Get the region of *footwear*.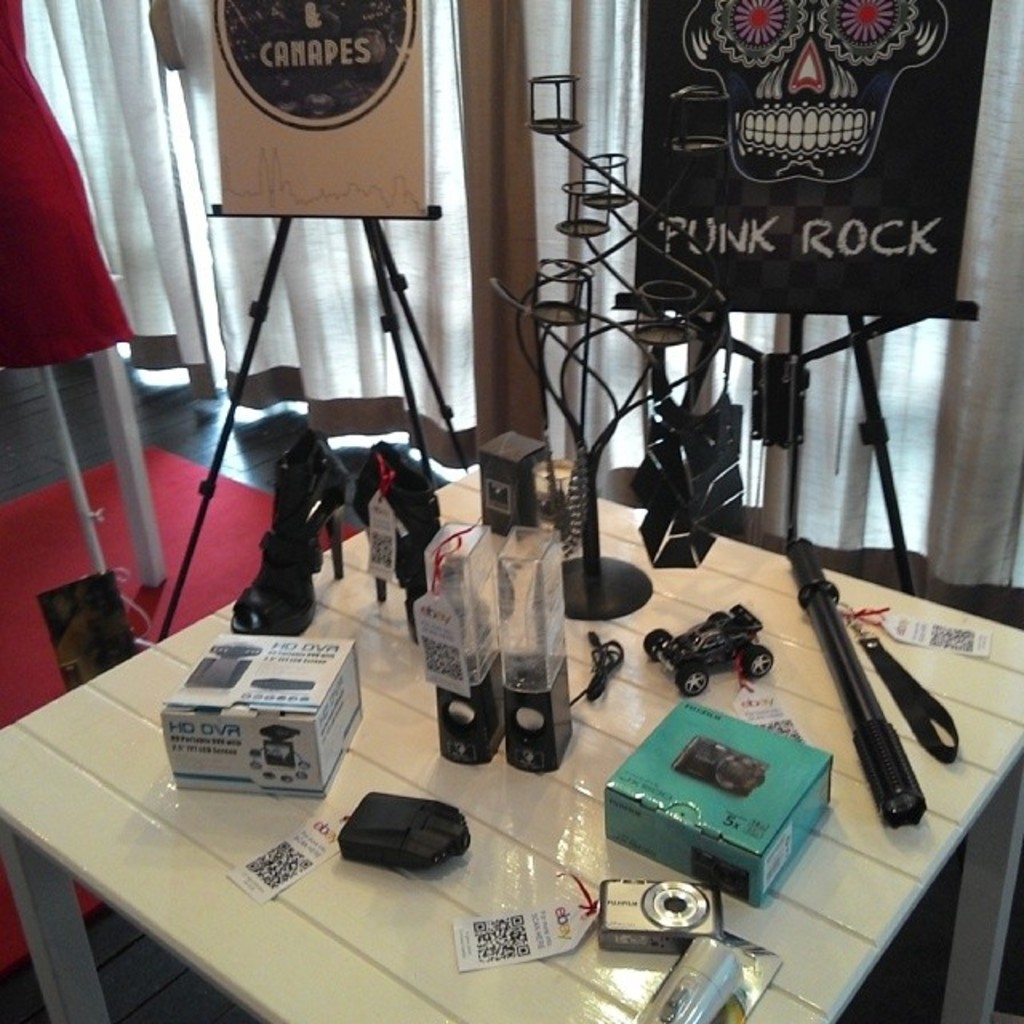
bbox=(224, 498, 315, 650).
